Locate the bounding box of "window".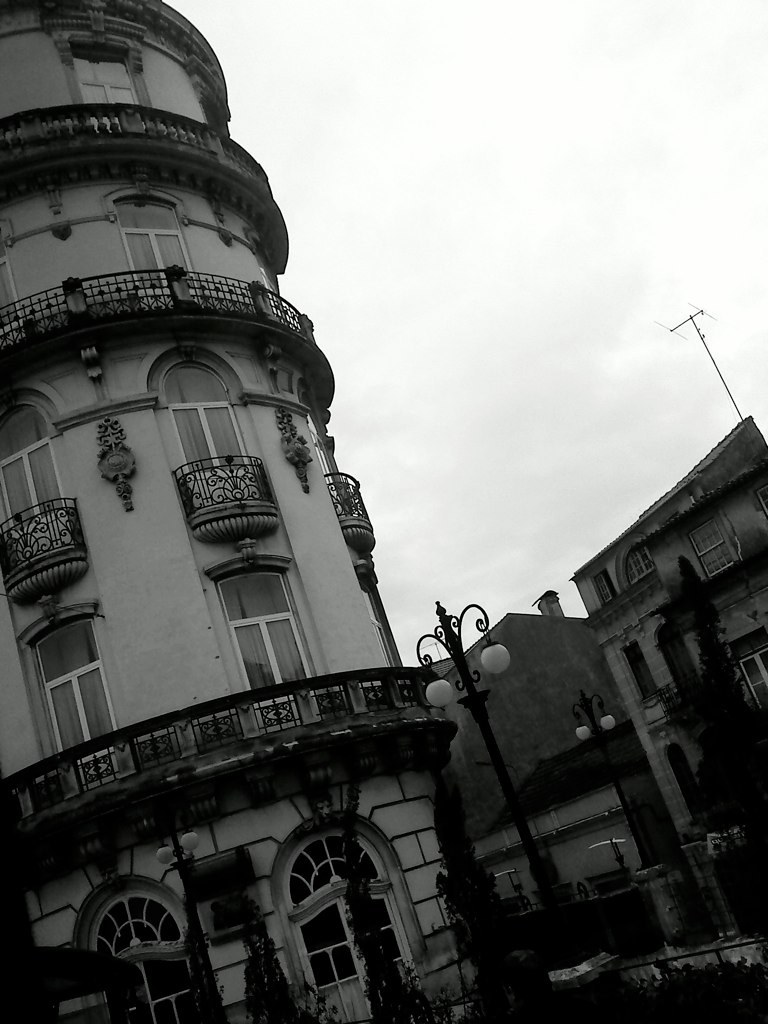
Bounding box: crop(684, 512, 737, 579).
